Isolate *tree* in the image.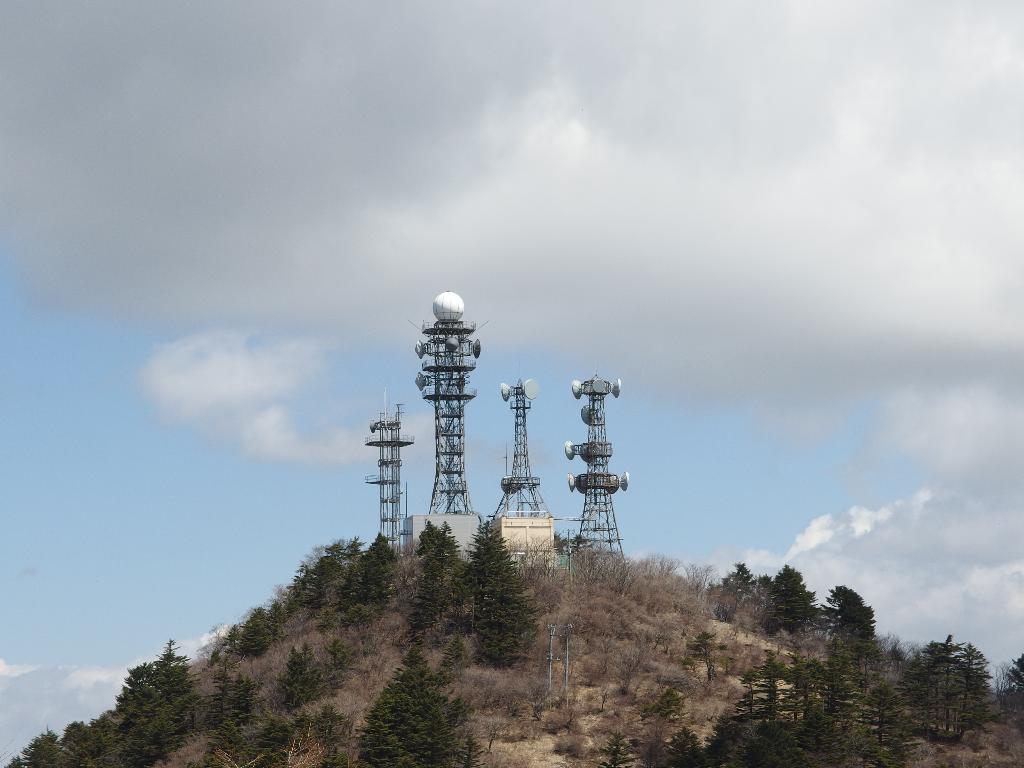
Isolated region: crop(959, 644, 1001, 738).
